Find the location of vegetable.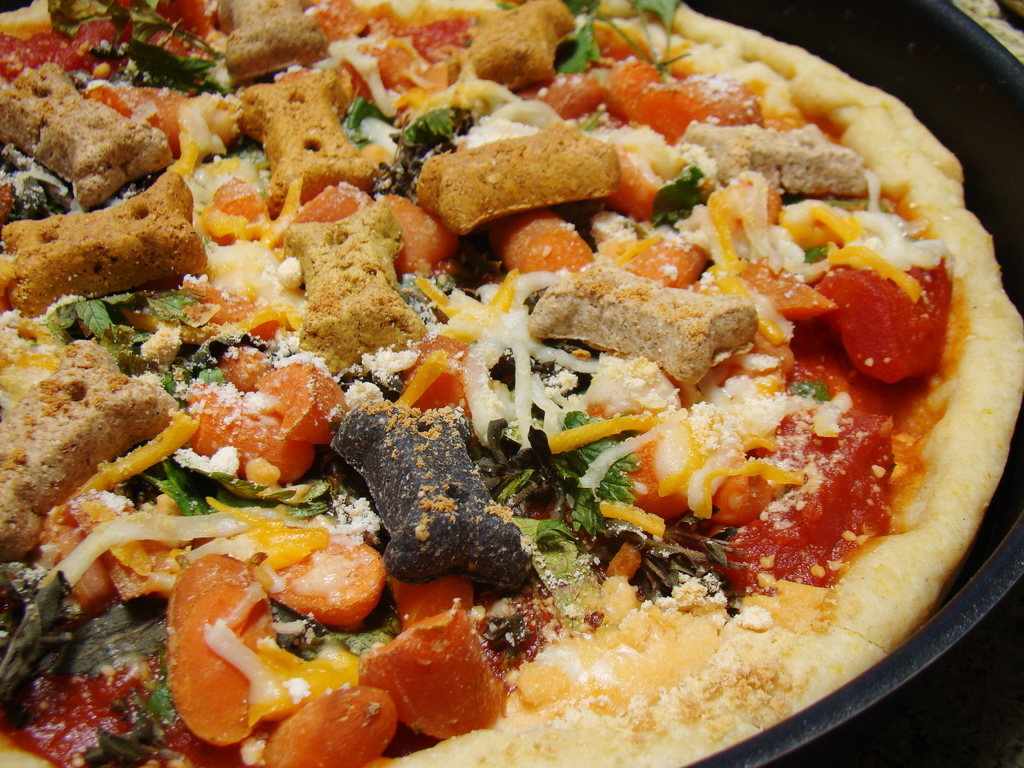
Location: crop(167, 556, 276, 749).
